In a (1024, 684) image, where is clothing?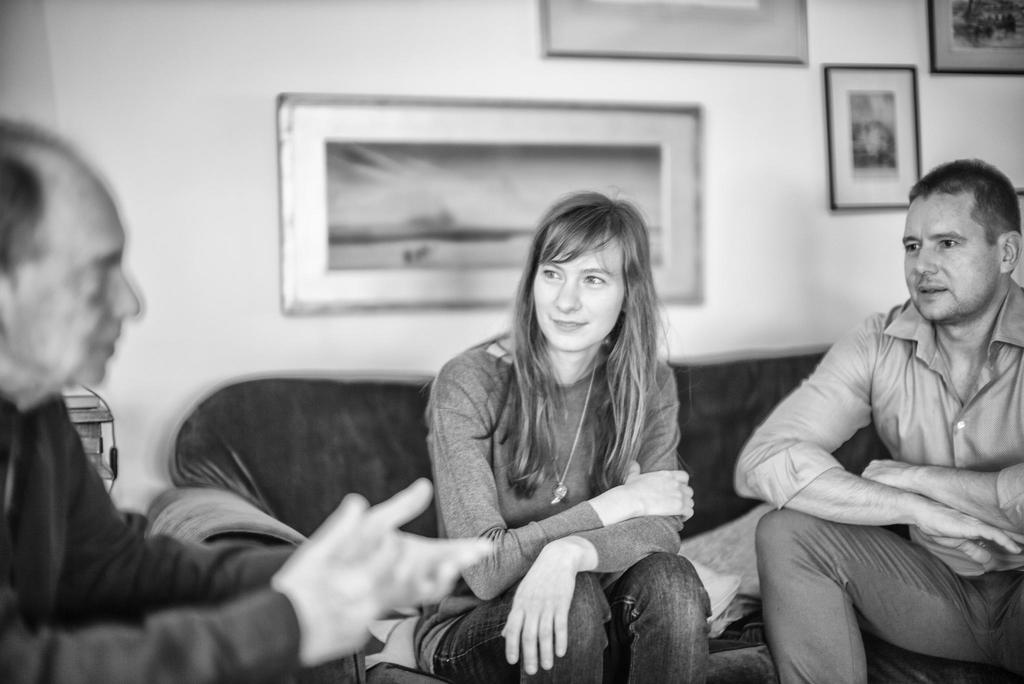
[x1=735, y1=279, x2=1023, y2=683].
